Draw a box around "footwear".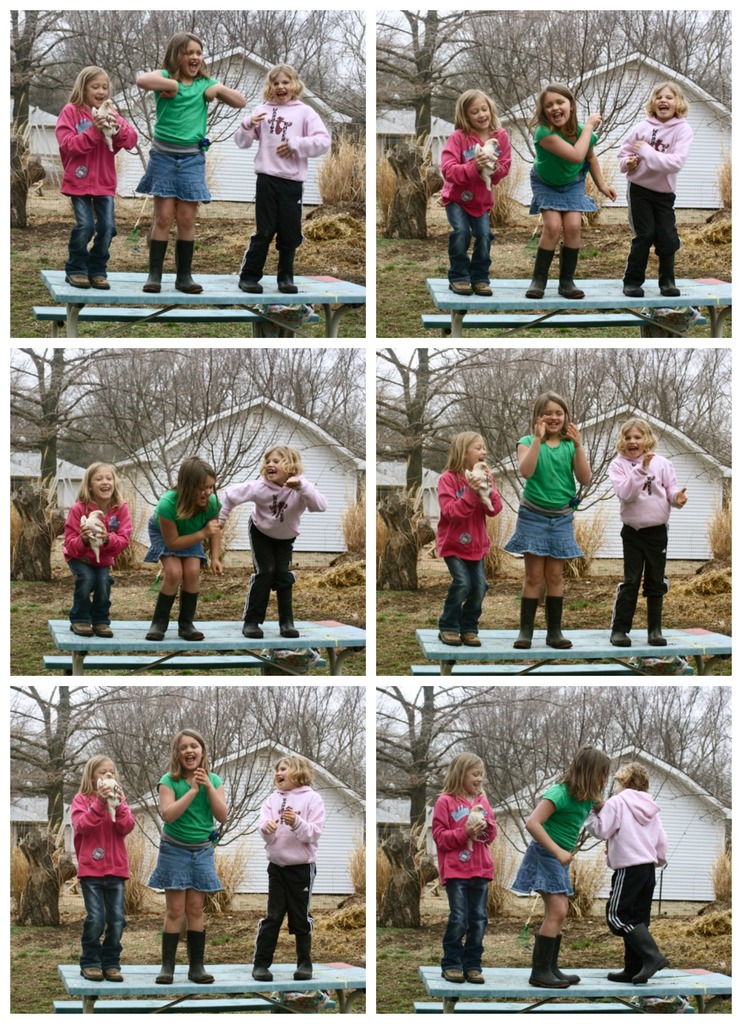
95/624/116/634.
